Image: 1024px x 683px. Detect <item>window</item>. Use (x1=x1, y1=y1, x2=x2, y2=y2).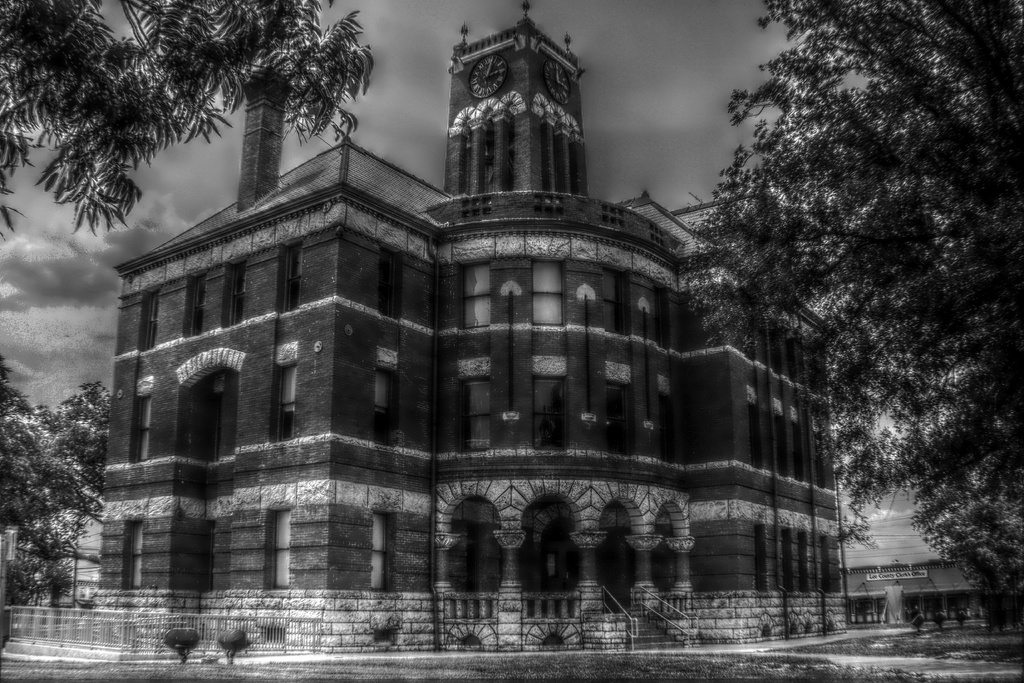
(x1=127, y1=523, x2=145, y2=588).
